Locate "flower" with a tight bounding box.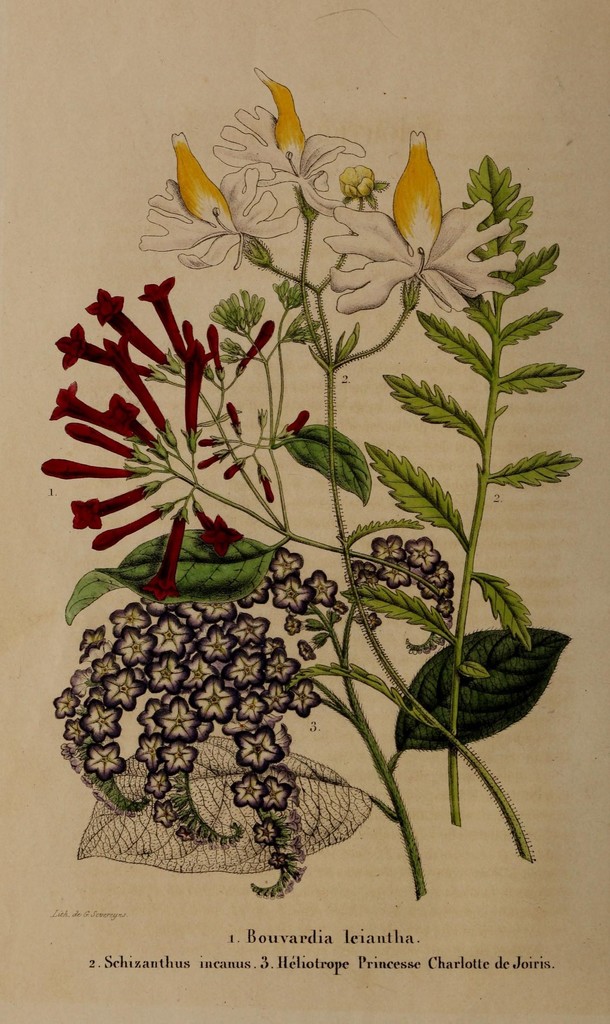
left=217, top=63, right=373, bottom=223.
